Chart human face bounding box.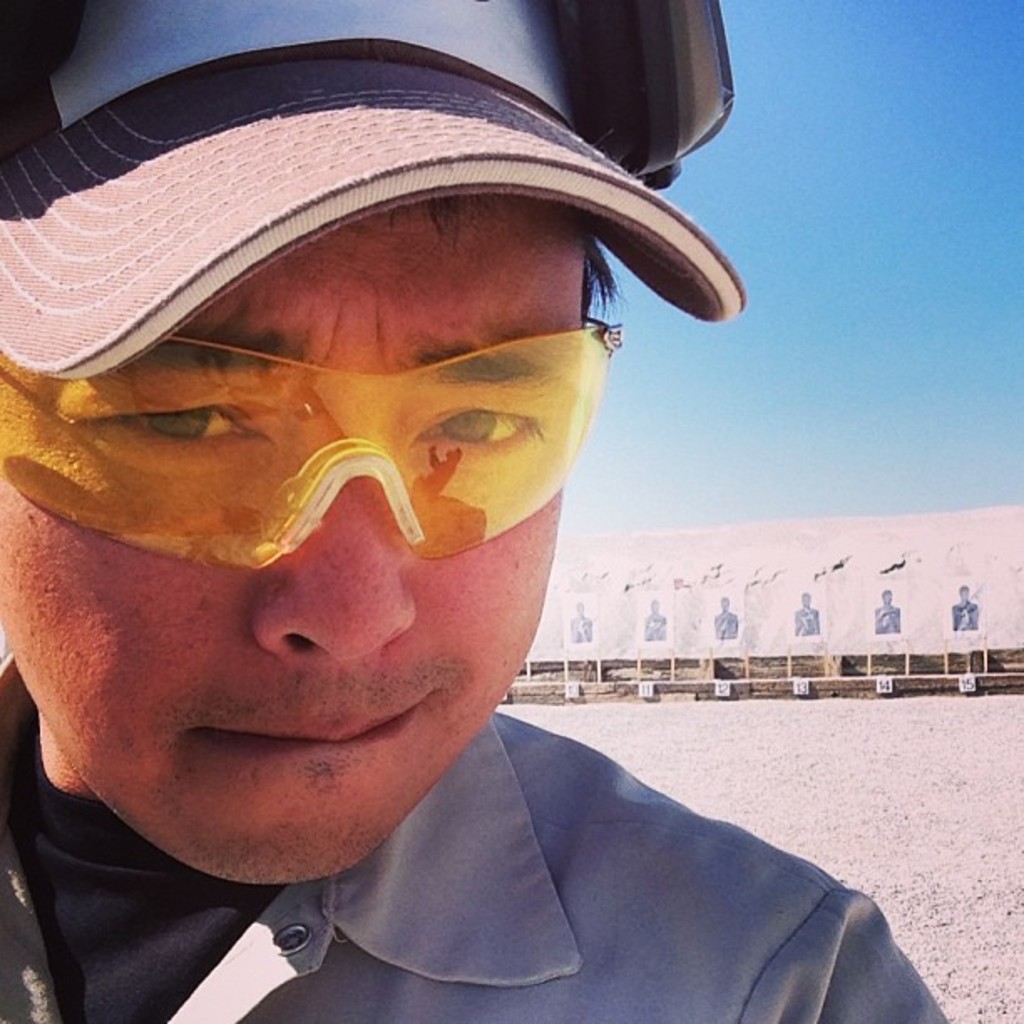
Charted: locate(0, 201, 594, 895).
